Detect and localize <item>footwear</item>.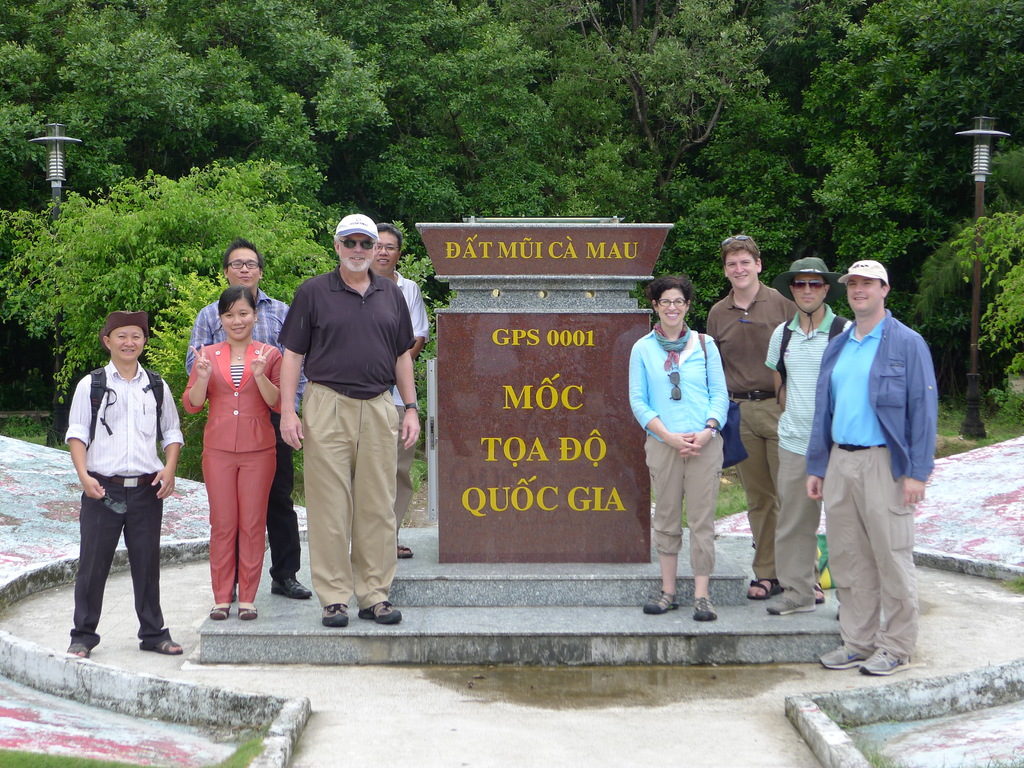
Localized at locate(768, 591, 817, 618).
